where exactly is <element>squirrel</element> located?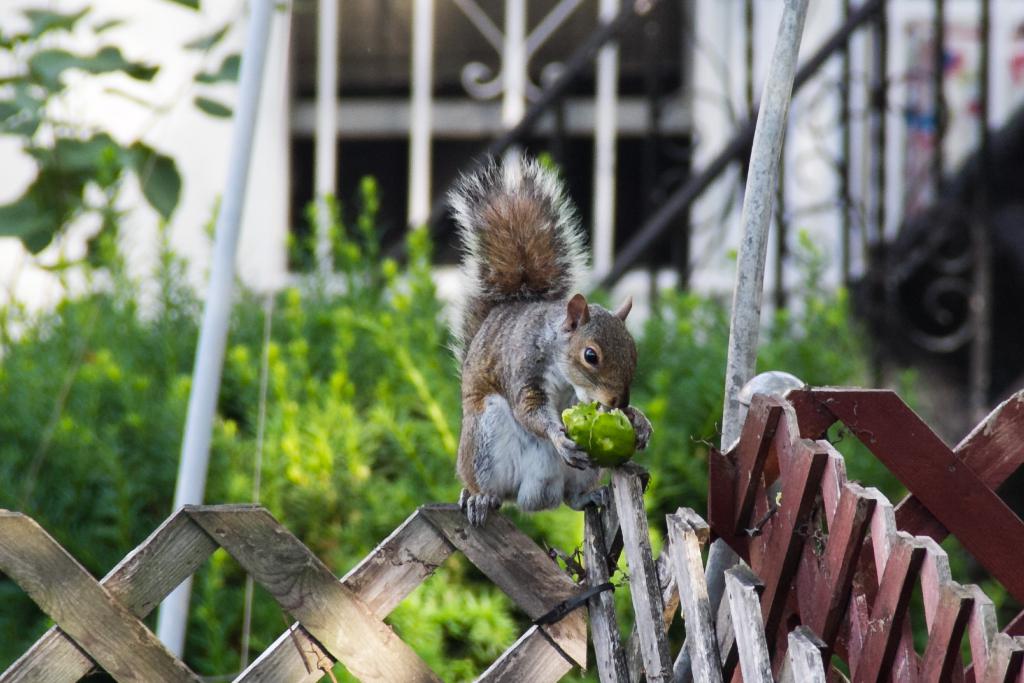
Its bounding box is 449,162,646,530.
